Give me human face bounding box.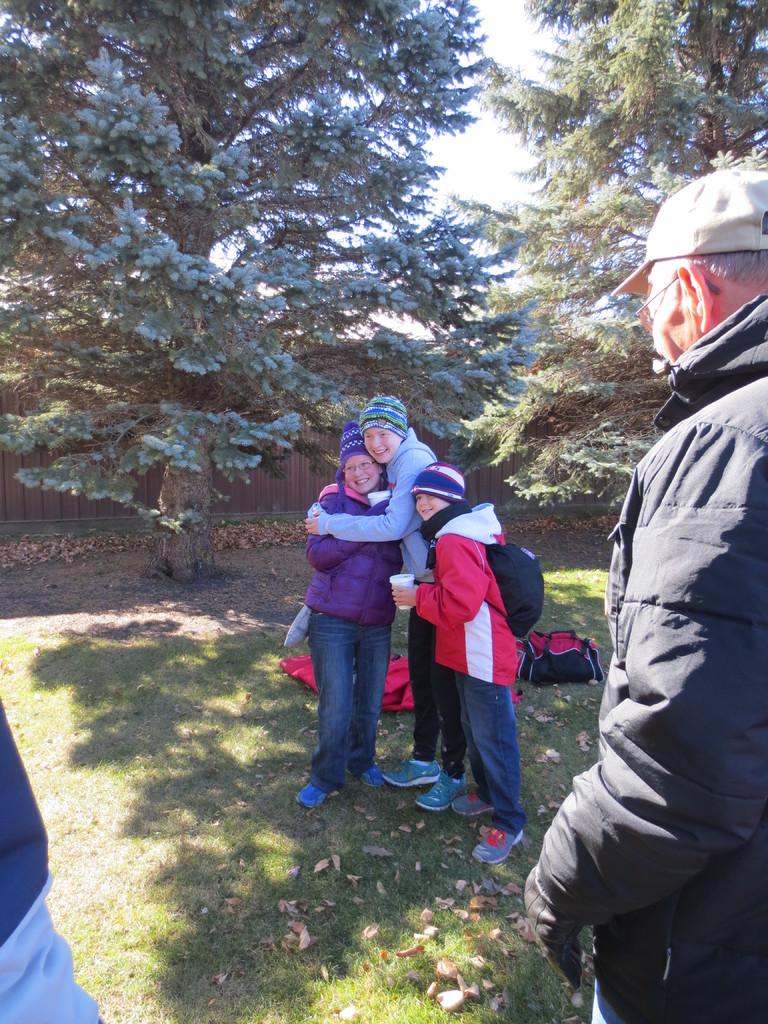
<bbox>643, 276, 701, 364</bbox>.
